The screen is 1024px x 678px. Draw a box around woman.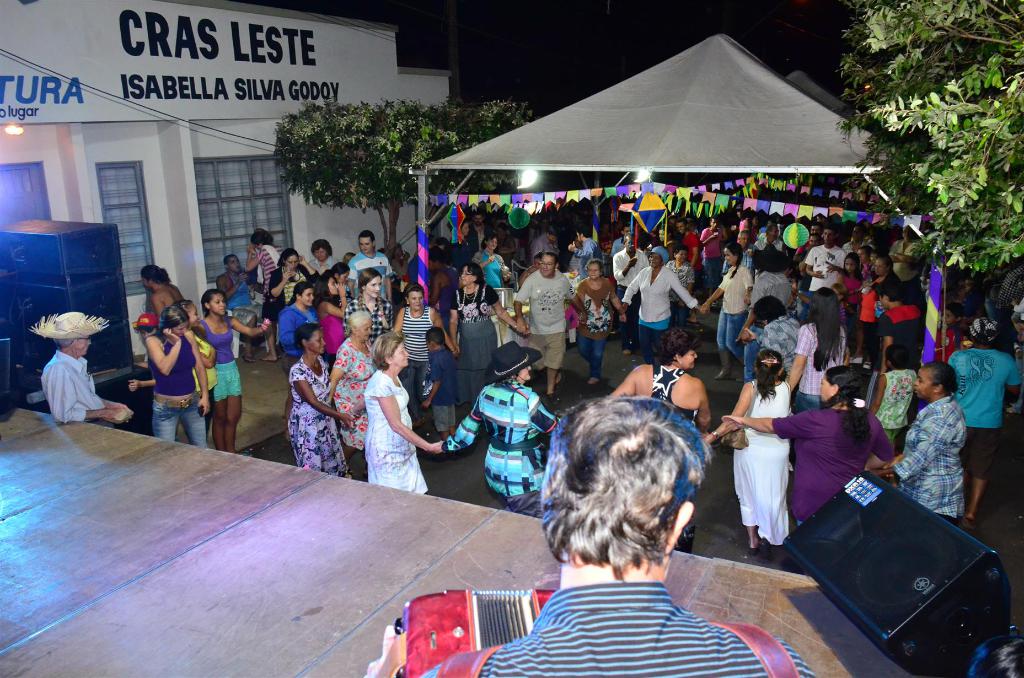
(750, 218, 758, 243).
